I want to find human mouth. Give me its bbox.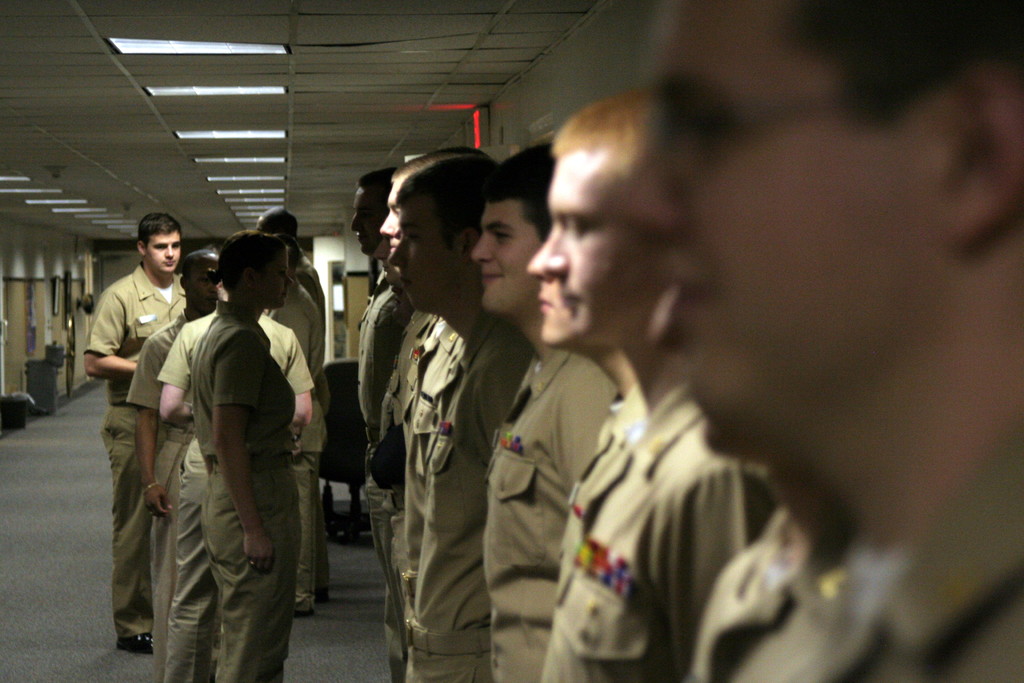
(162,256,173,273).
